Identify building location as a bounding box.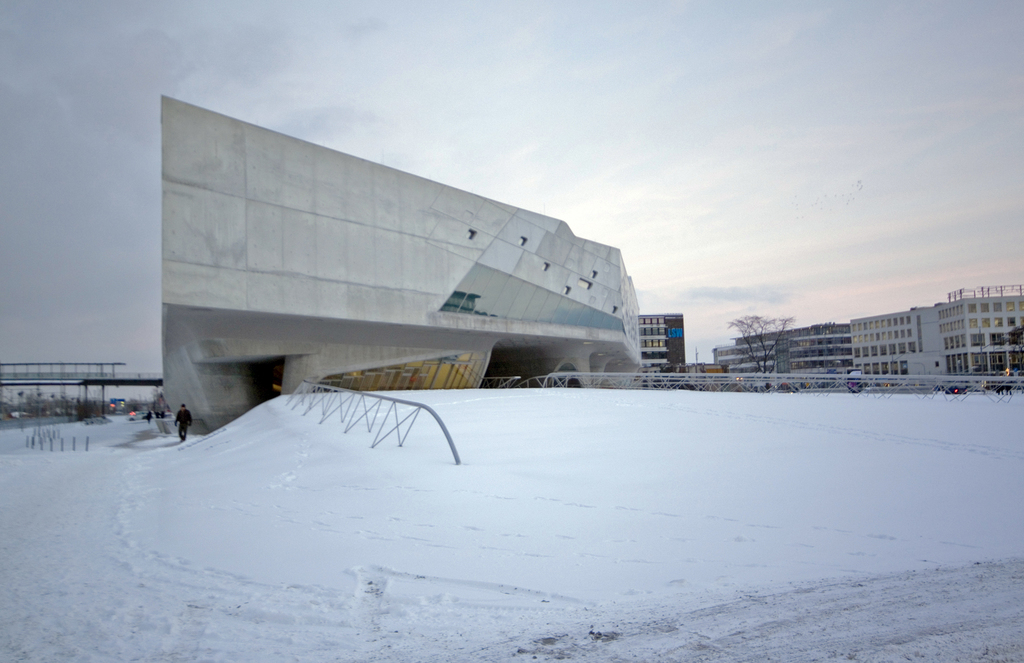
select_region(855, 288, 1023, 378).
